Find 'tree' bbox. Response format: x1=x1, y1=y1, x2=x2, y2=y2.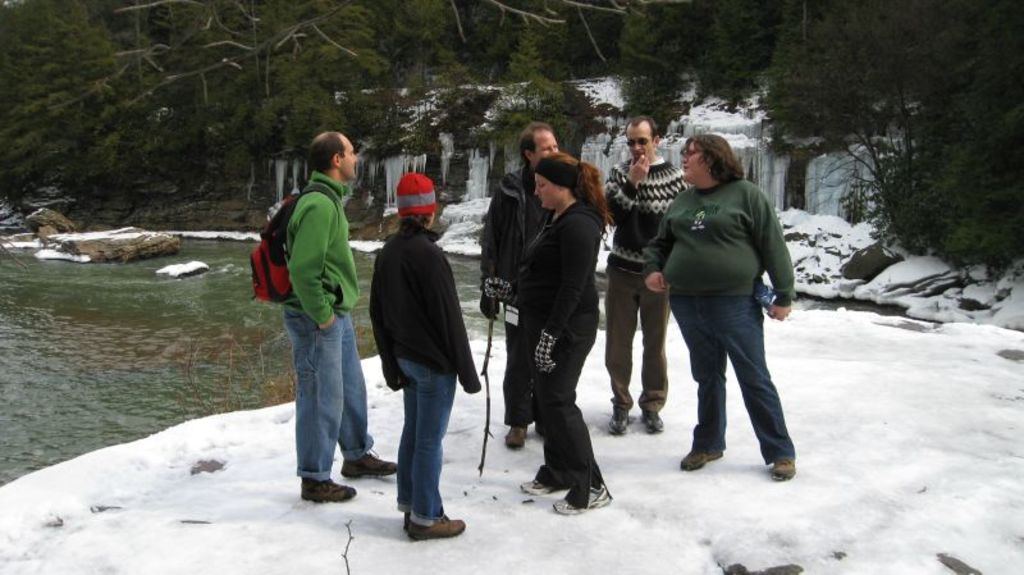
x1=10, y1=0, x2=1018, y2=275.
